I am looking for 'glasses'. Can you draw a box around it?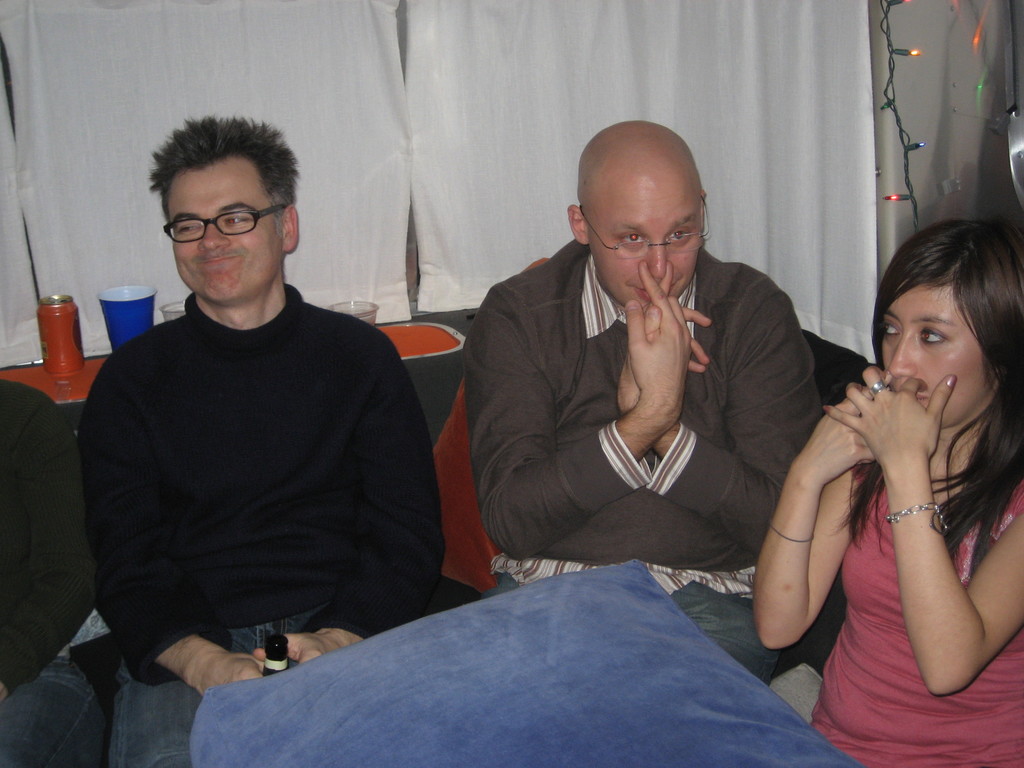
Sure, the bounding box is {"x1": 143, "y1": 196, "x2": 284, "y2": 253}.
